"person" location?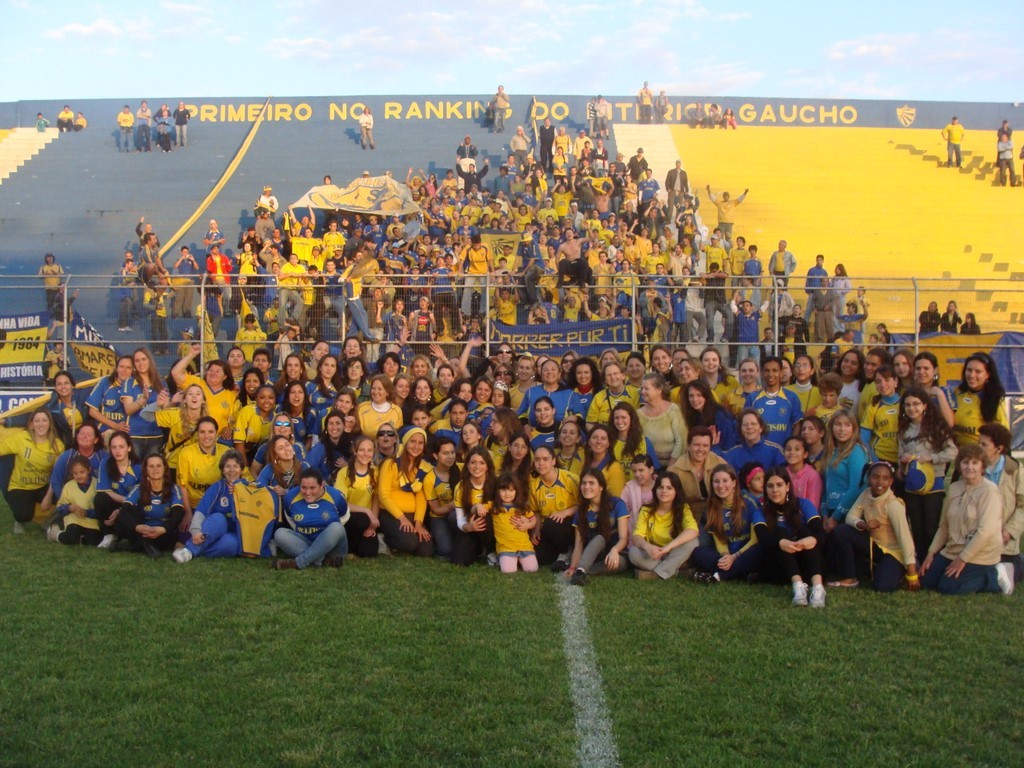
box=[591, 95, 610, 142]
